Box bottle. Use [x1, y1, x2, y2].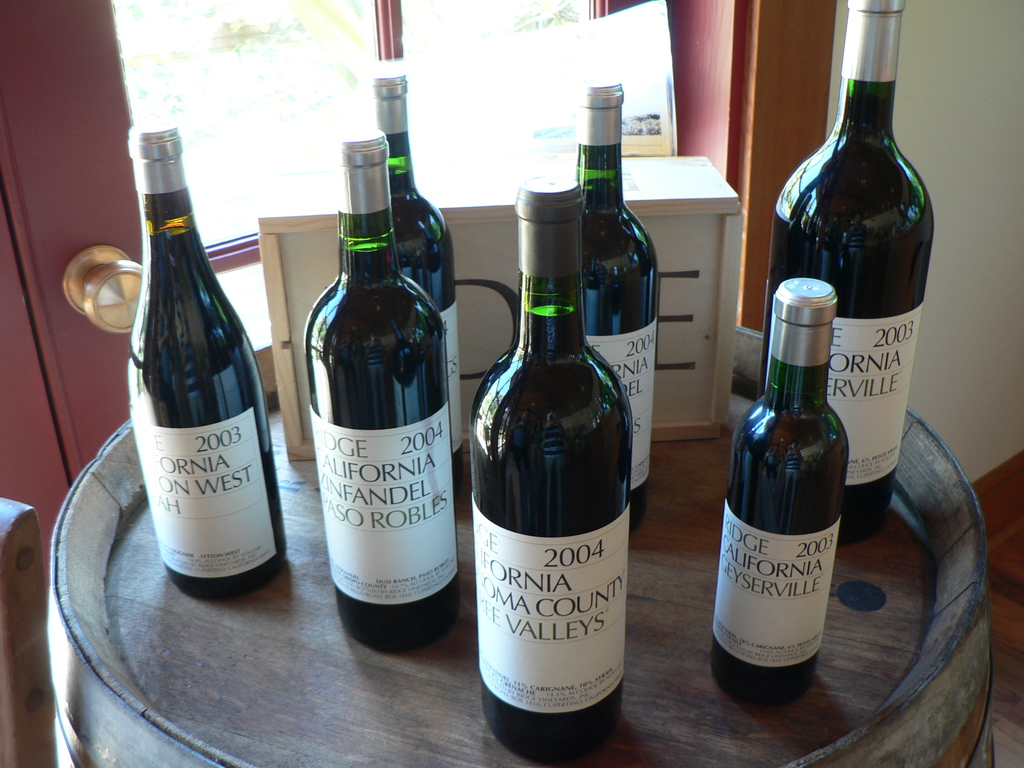
[369, 68, 458, 489].
